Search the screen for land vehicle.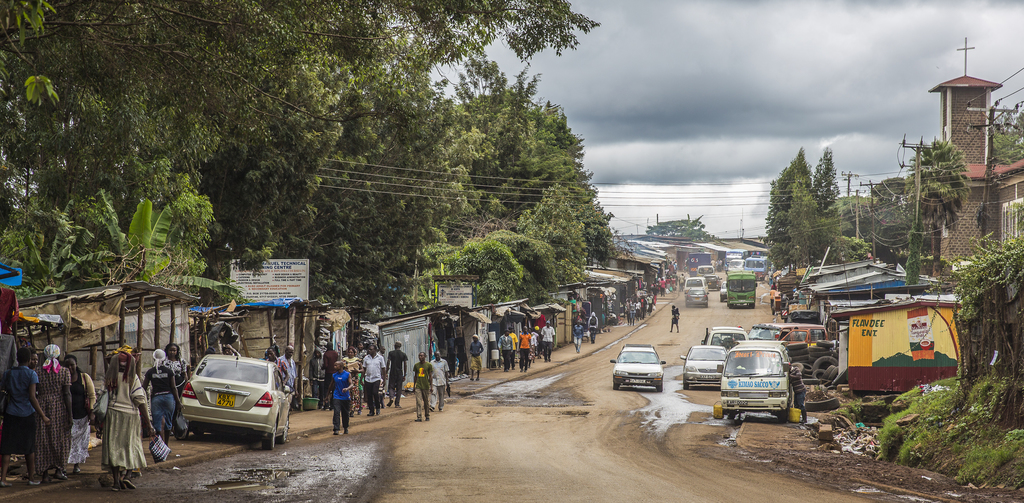
Found at bbox=(703, 329, 749, 352).
